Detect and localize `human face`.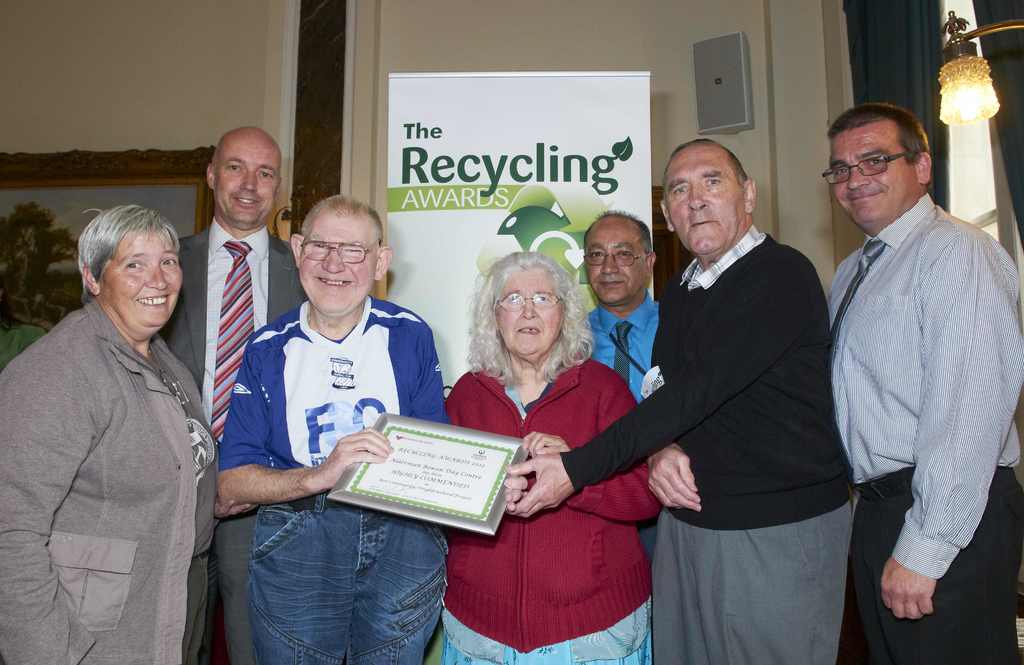
Localized at left=668, top=146, right=743, bottom=254.
